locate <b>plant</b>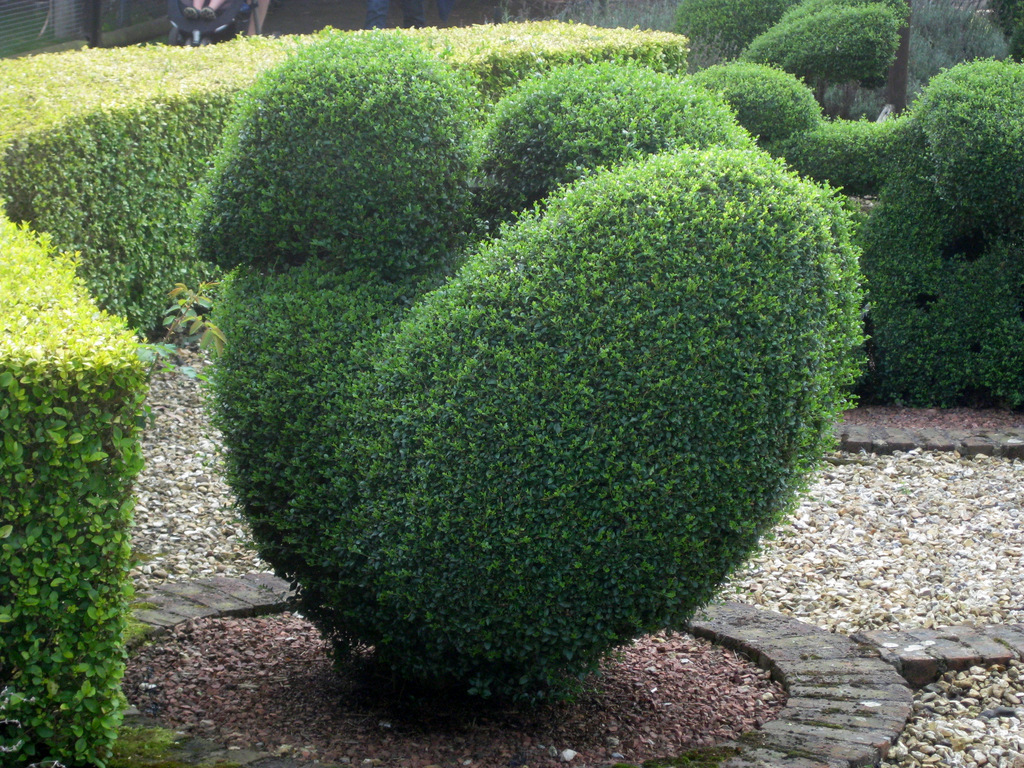
detection(863, 63, 1023, 420)
